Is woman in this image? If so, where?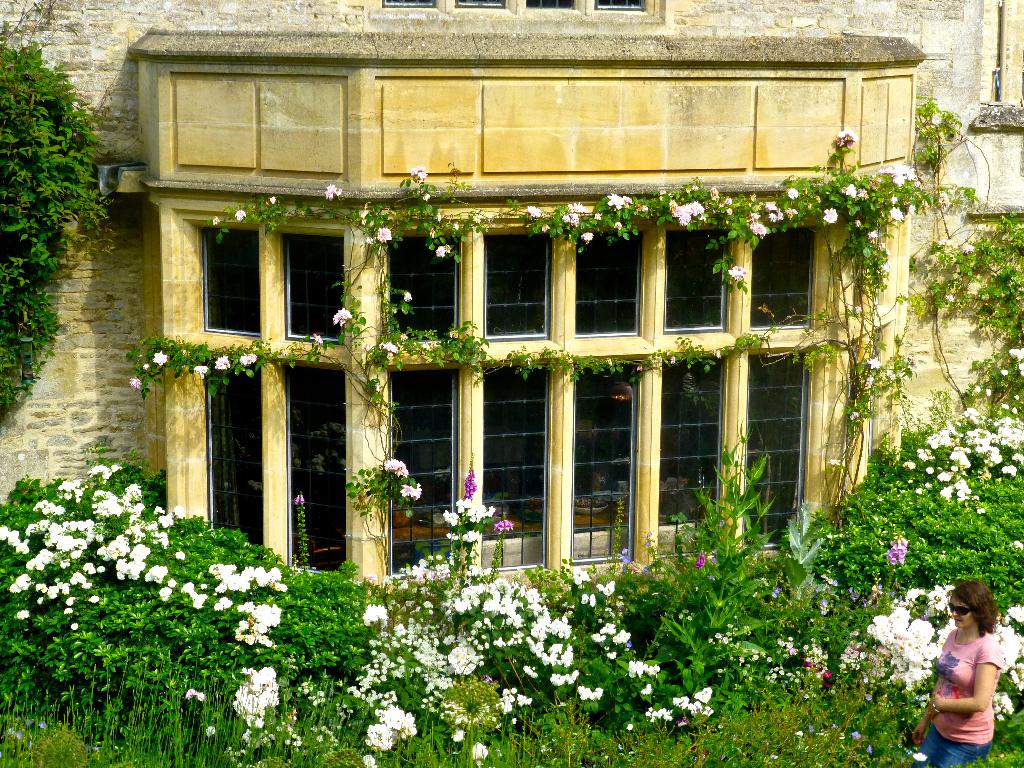
Yes, at {"x1": 908, "y1": 579, "x2": 1005, "y2": 767}.
